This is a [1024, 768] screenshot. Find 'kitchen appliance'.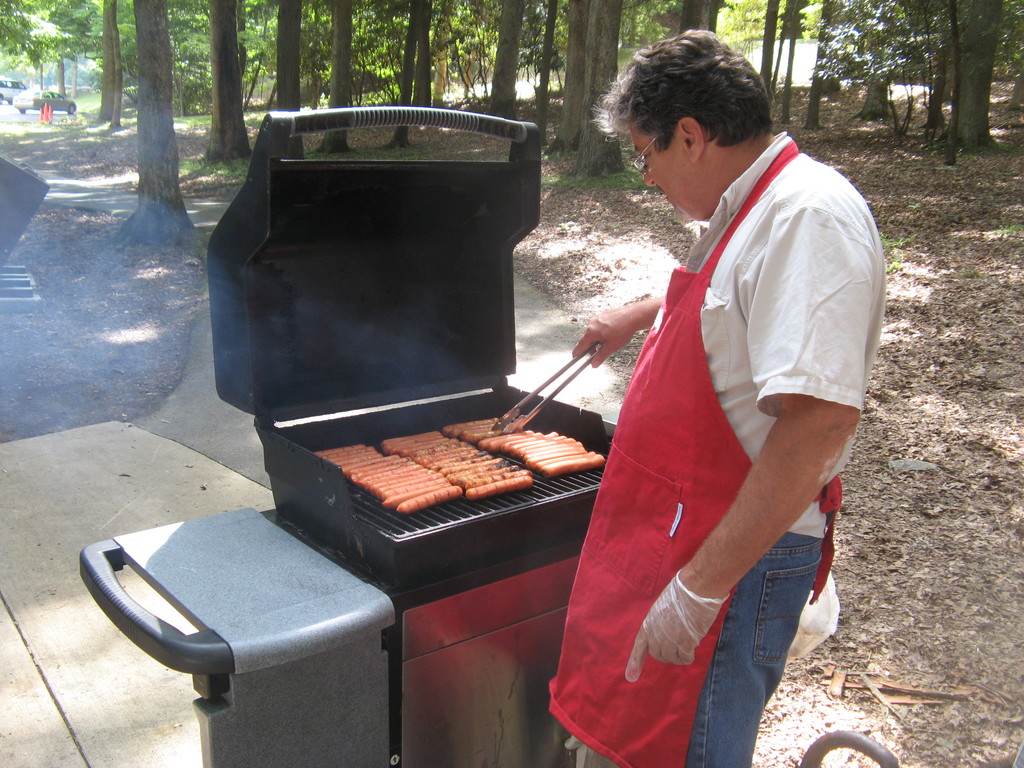
Bounding box: BBox(207, 99, 609, 592).
